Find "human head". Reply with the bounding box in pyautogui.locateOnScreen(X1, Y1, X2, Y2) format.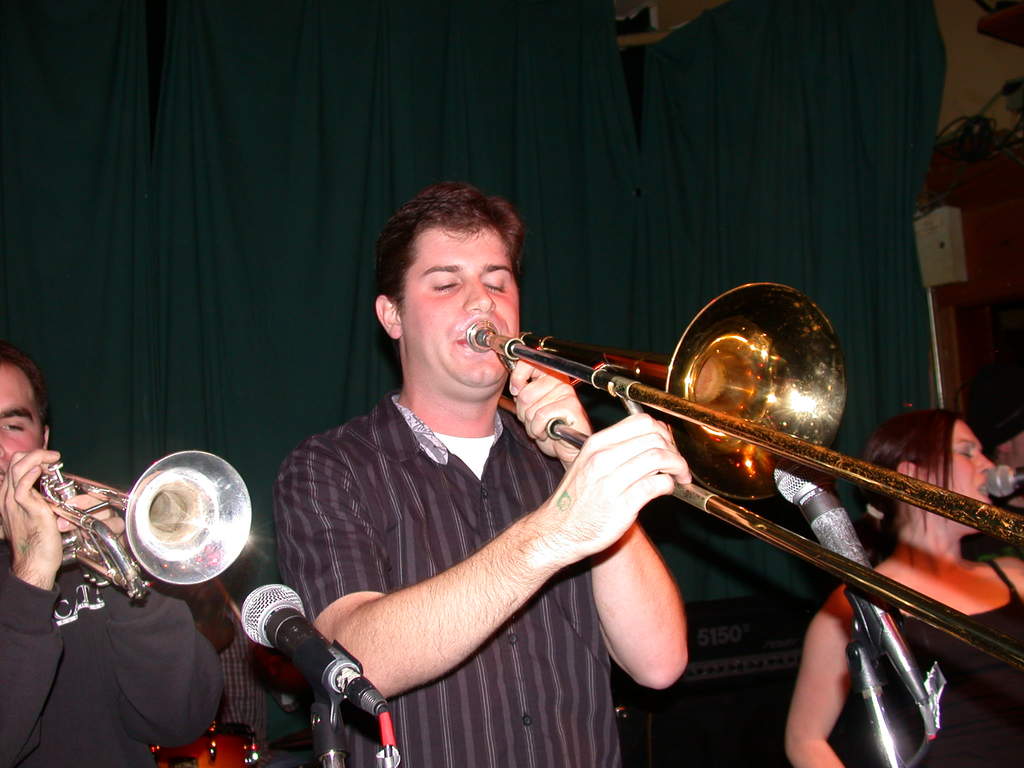
pyautogui.locateOnScreen(863, 410, 997, 547).
